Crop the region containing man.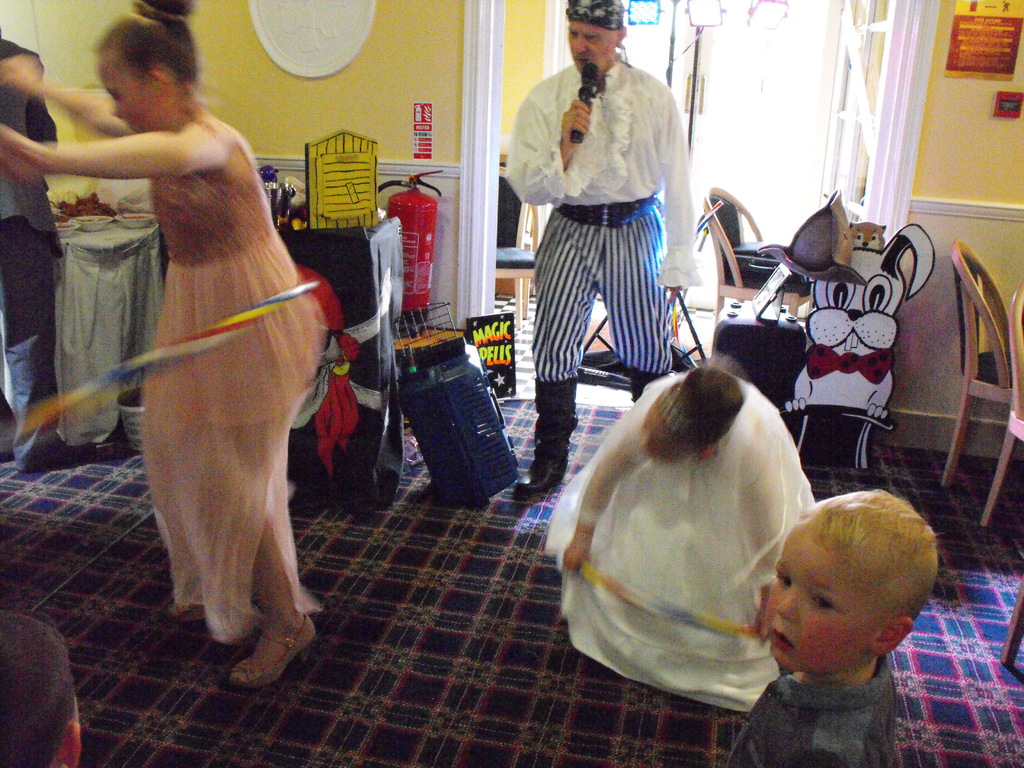
Crop region: <region>499, 17, 705, 452</region>.
